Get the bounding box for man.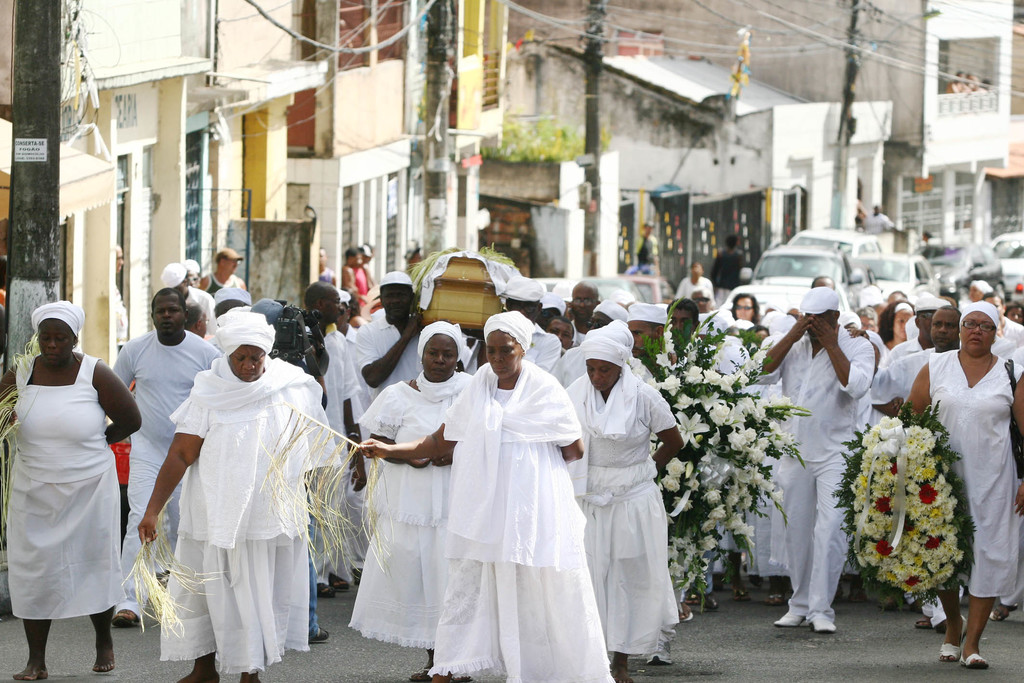
320/245/339/286.
